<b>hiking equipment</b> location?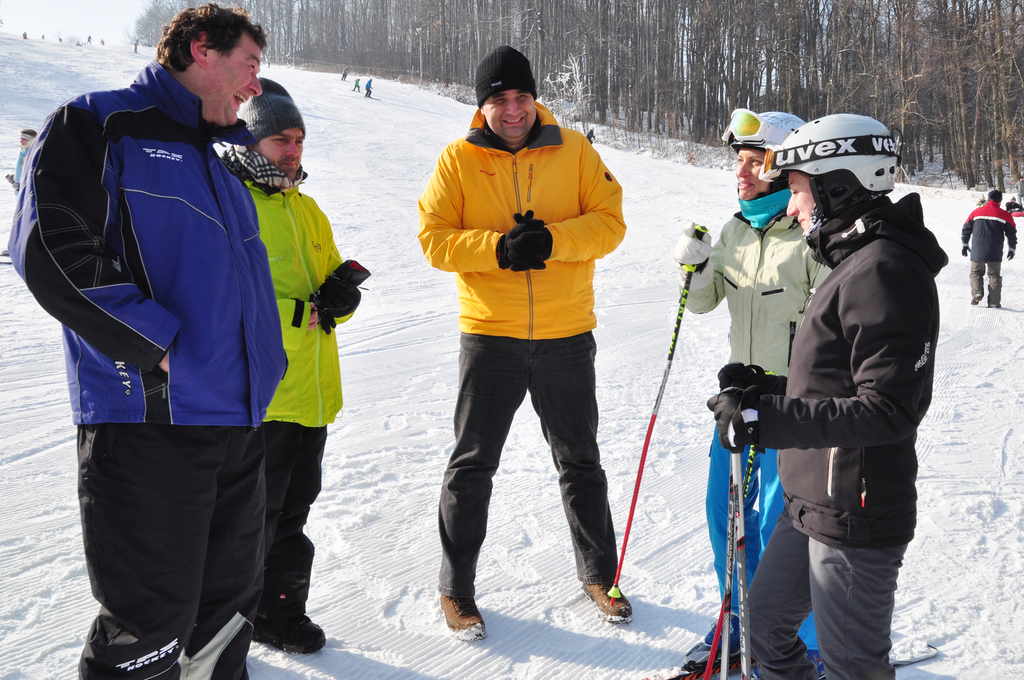
[719,367,764,679]
